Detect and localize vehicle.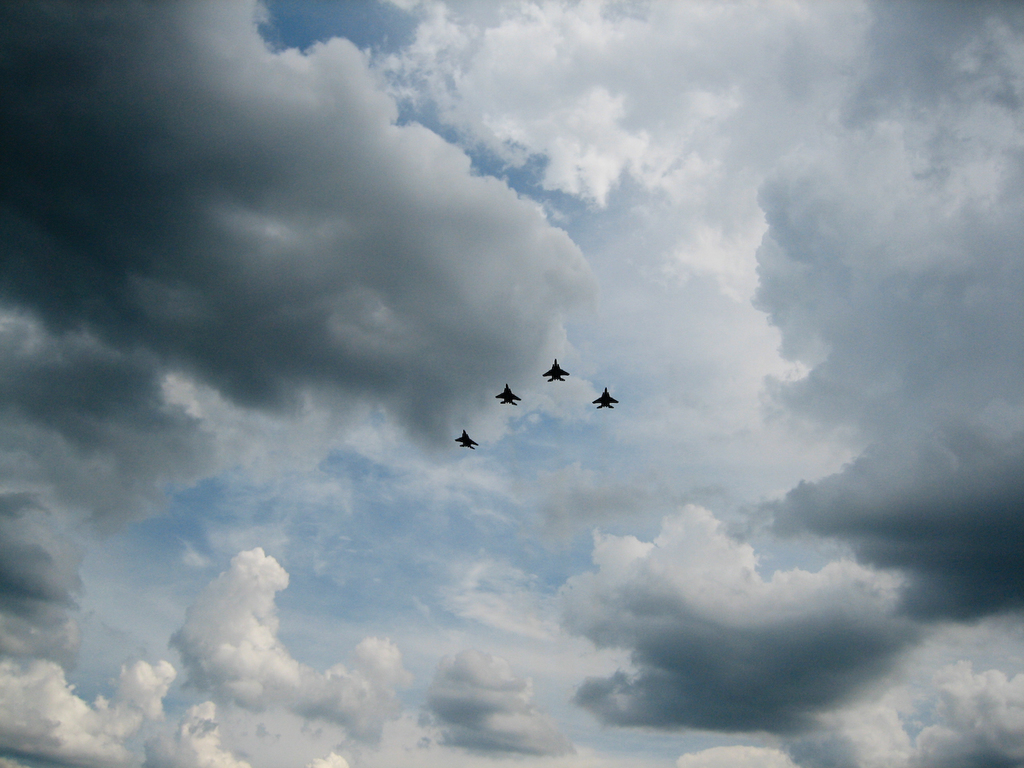
Localized at 594:387:618:410.
